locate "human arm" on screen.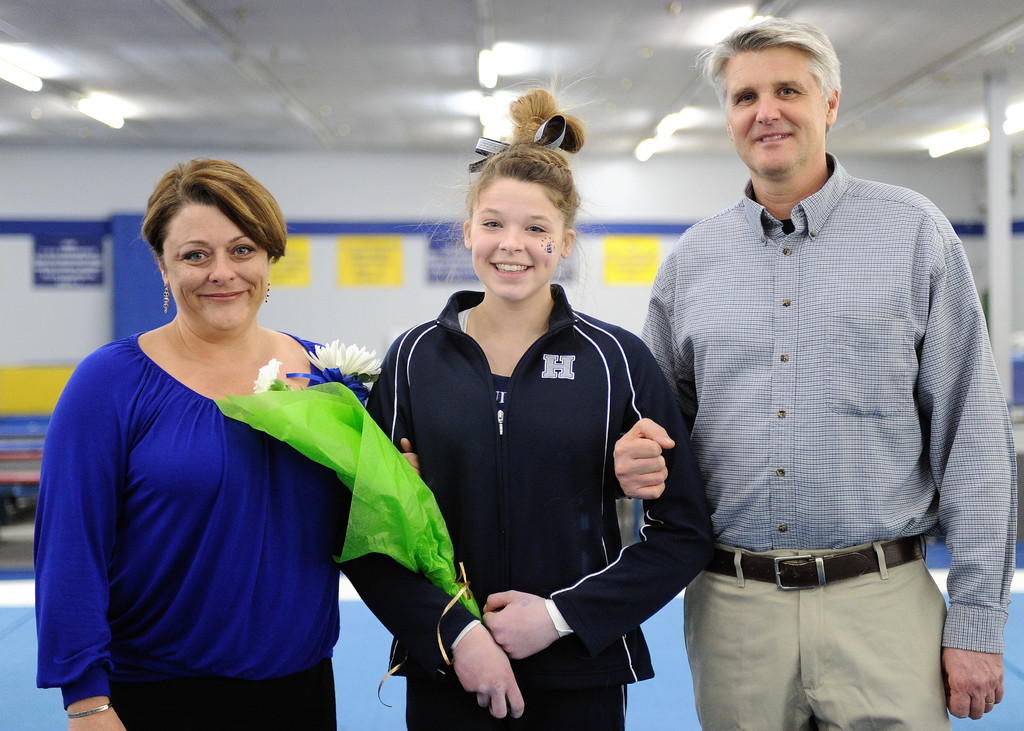
On screen at Rect(925, 188, 1022, 716).
